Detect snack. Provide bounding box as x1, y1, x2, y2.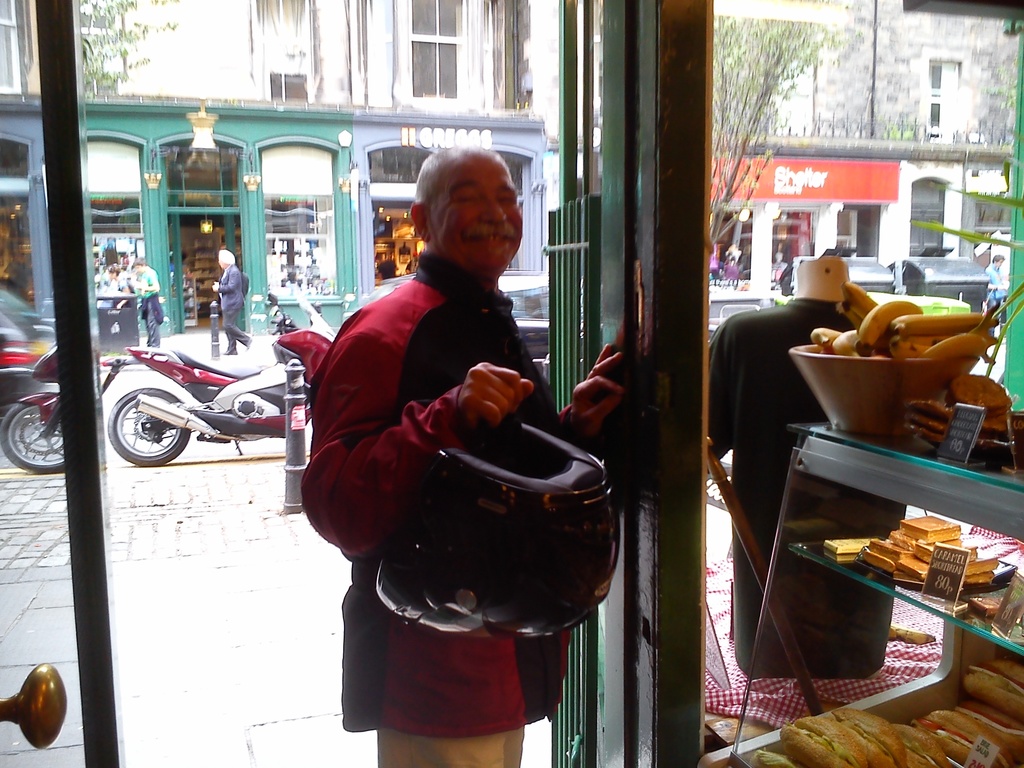
855, 507, 1004, 577.
